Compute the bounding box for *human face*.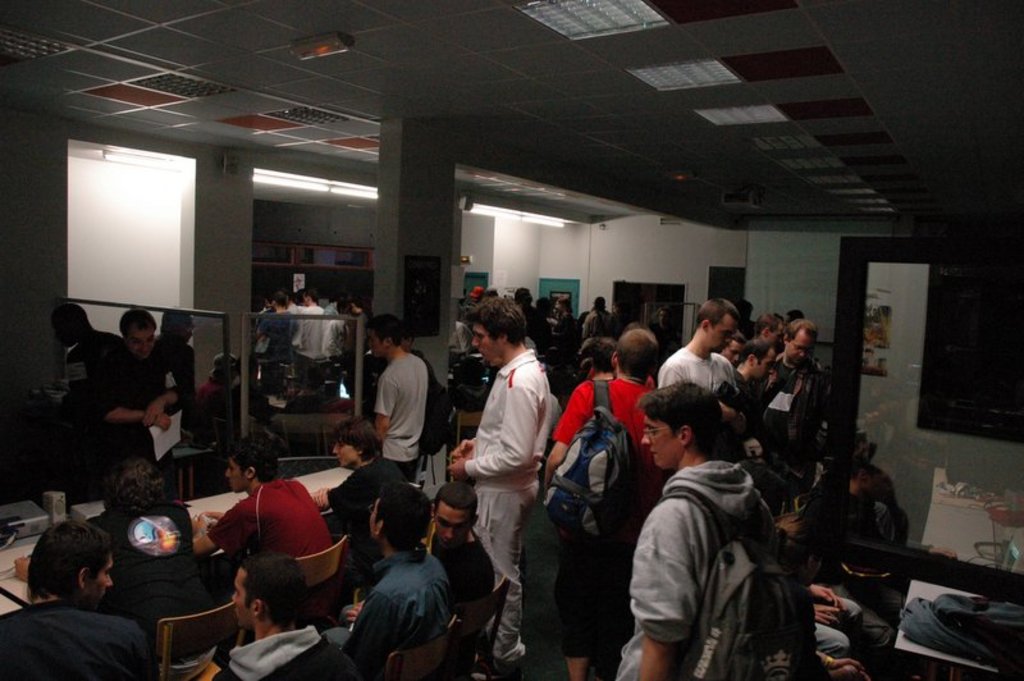
x1=436, y1=513, x2=471, y2=544.
